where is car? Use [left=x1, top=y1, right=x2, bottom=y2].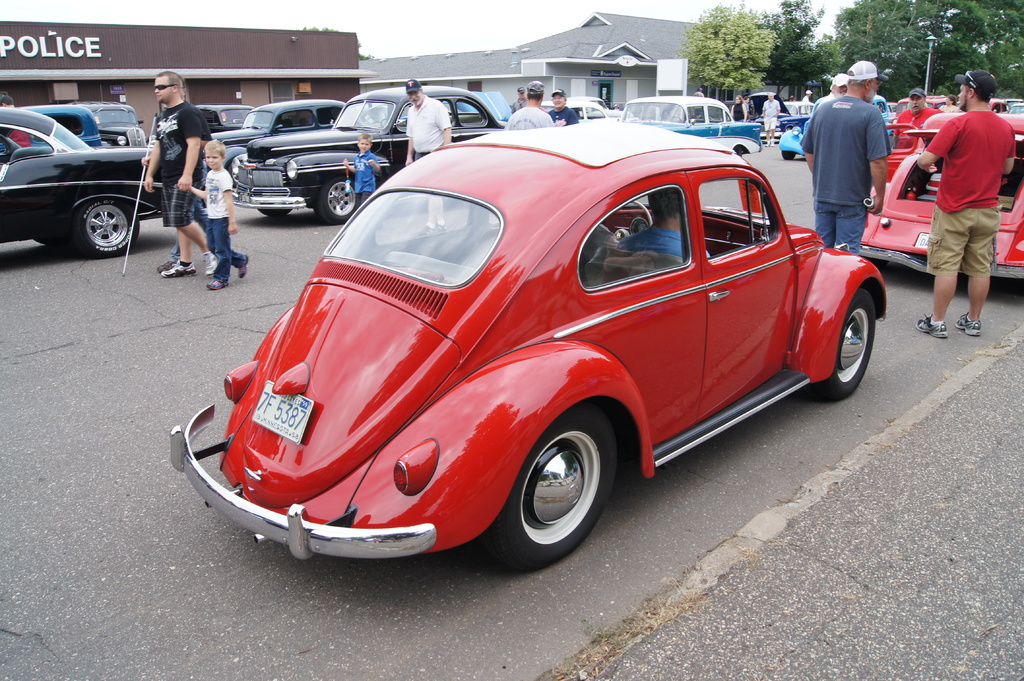
[left=229, top=86, right=507, bottom=225].
